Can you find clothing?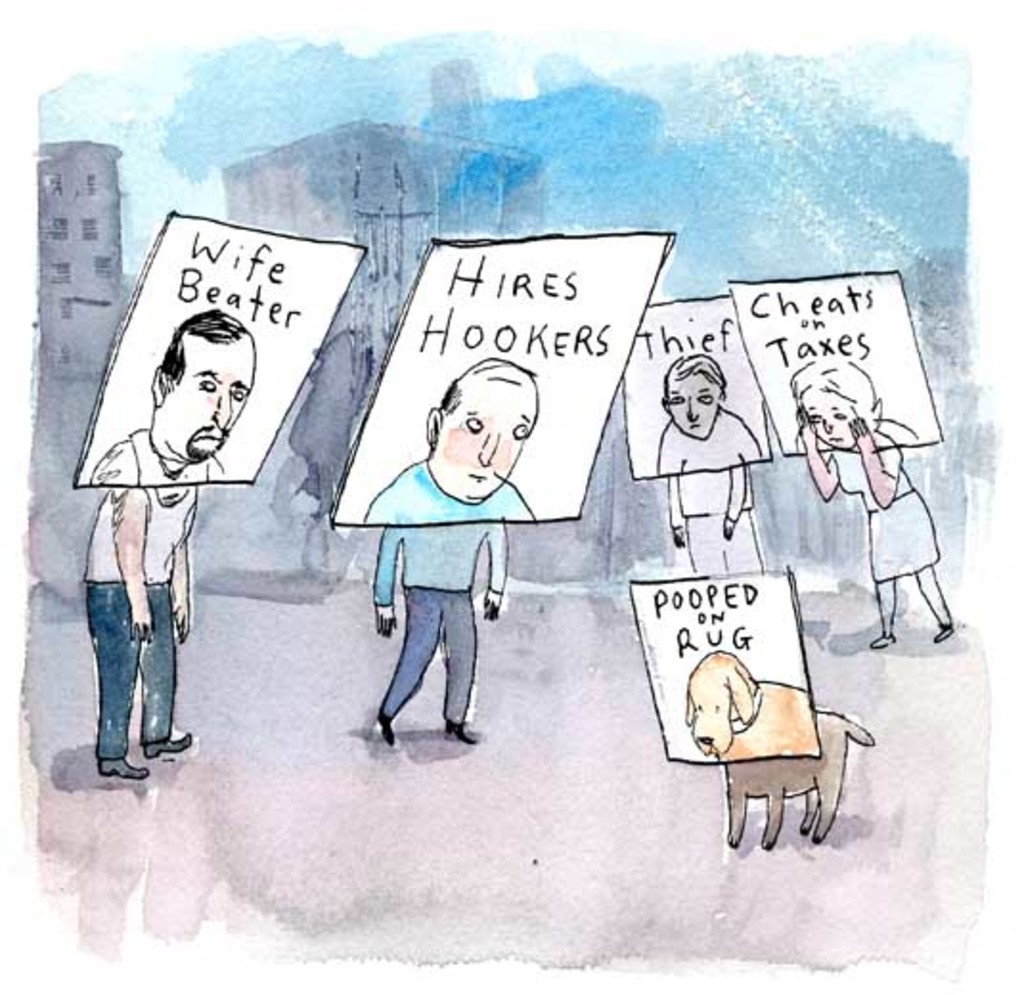
Yes, bounding box: left=78, top=442, right=216, bottom=760.
